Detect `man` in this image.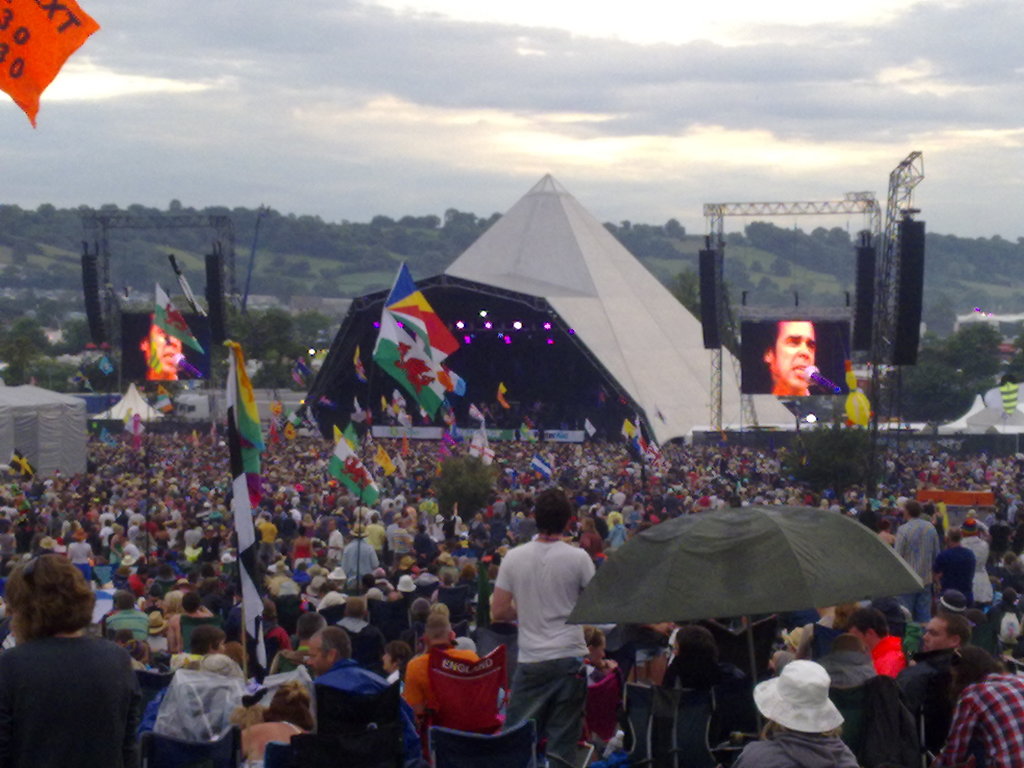
Detection: {"left": 339, "top": 522, "right": 378, "bottom": 590}.
